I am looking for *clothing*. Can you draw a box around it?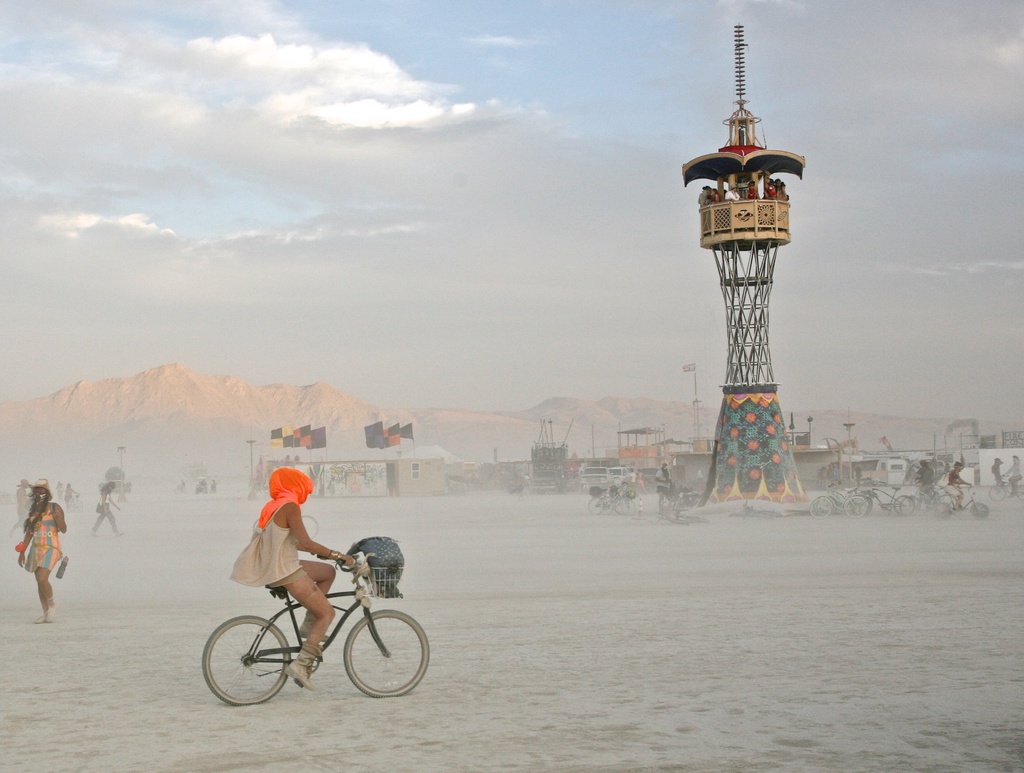
Sure, the bounding box is pyautogui.locateOnScreen(232, 494, 301, 586).
